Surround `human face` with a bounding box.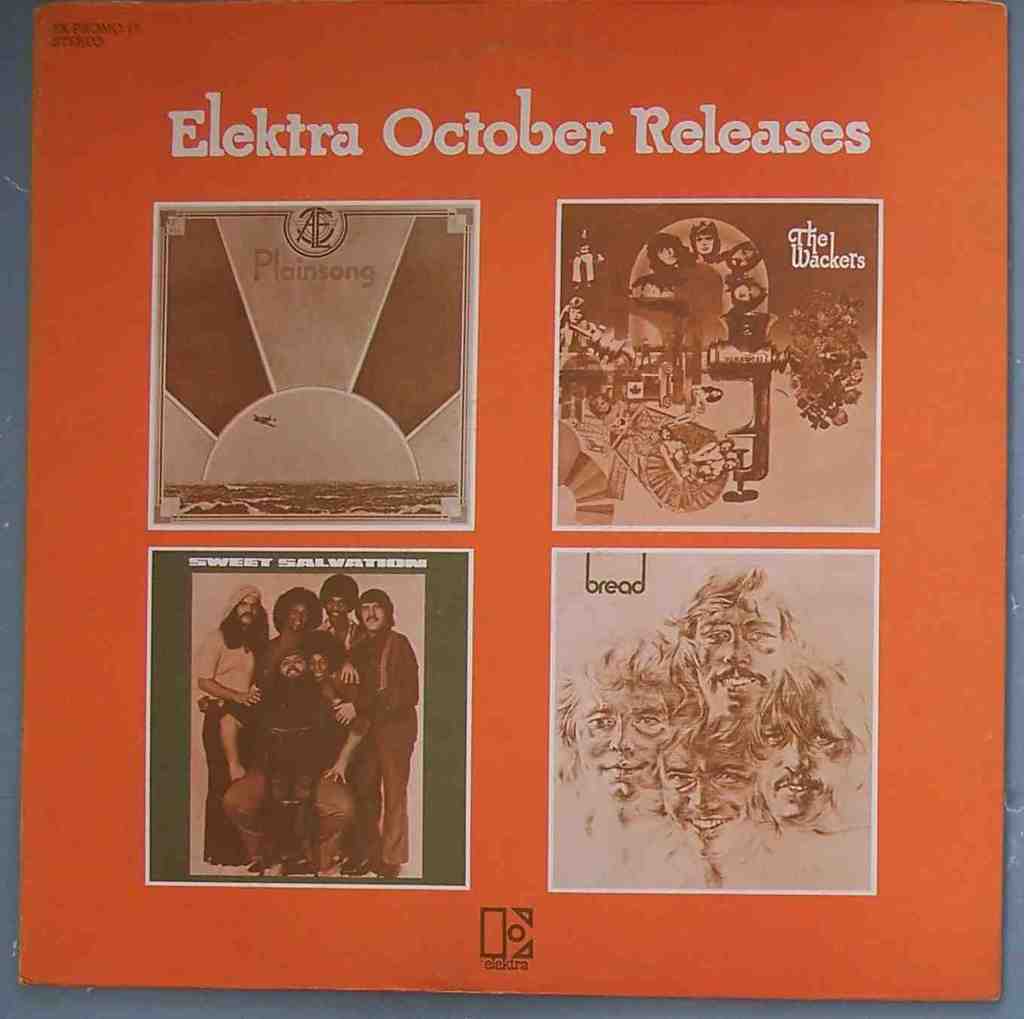
697 596 783 719.
